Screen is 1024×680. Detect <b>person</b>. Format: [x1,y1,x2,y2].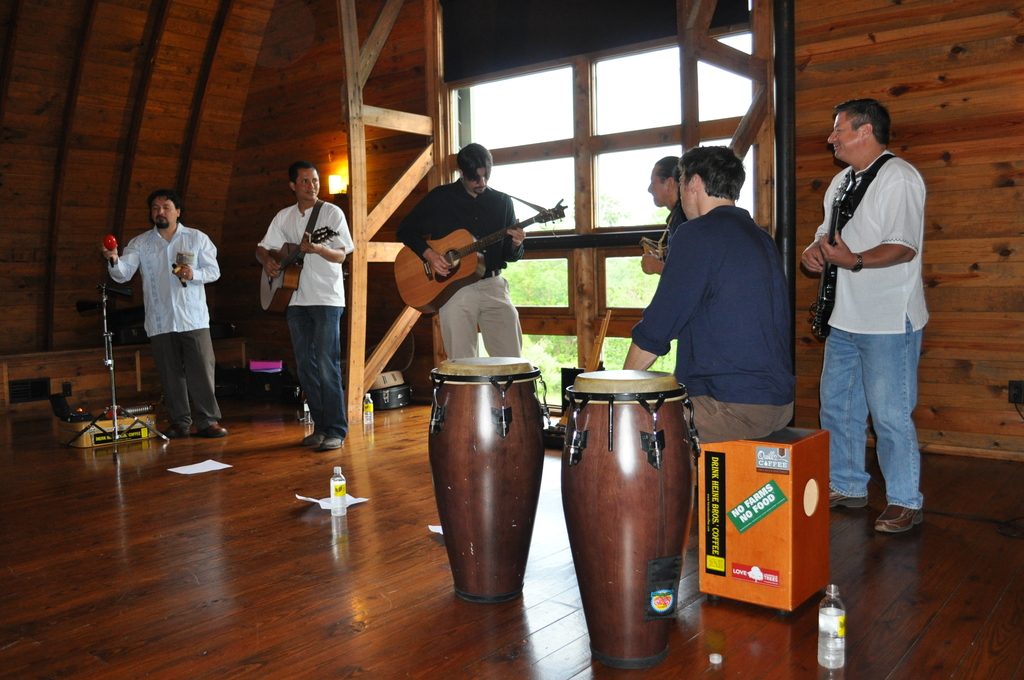
[255,159,355,446].
